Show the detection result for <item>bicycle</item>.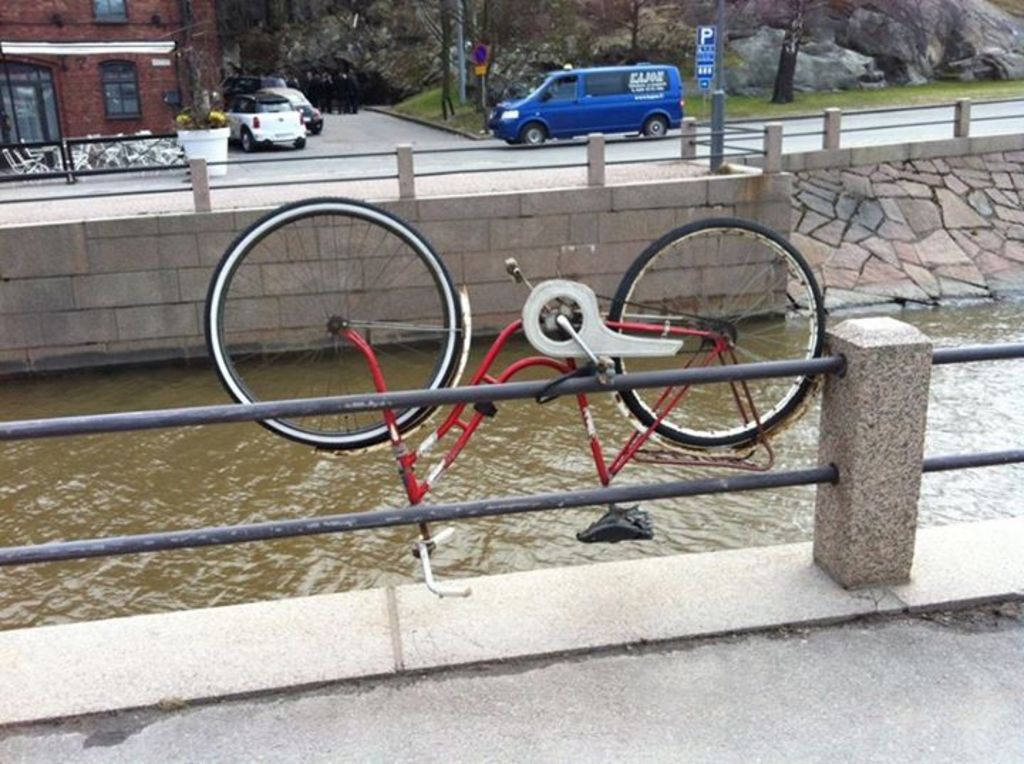
<box>198,192,832,608</box>.
